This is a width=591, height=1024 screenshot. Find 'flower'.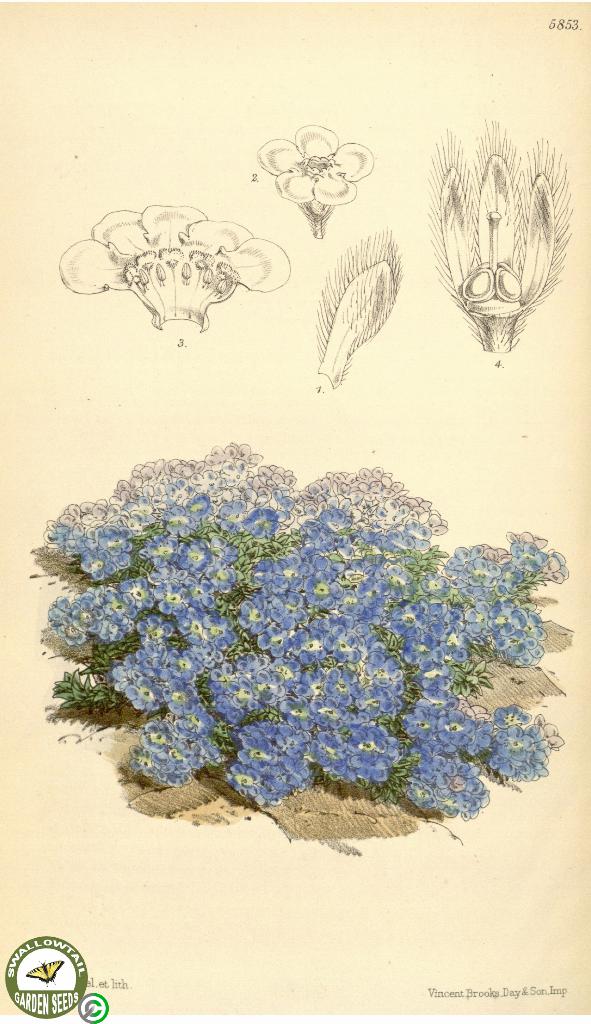
Bounding box: rect(55, 205, 289, 338).
